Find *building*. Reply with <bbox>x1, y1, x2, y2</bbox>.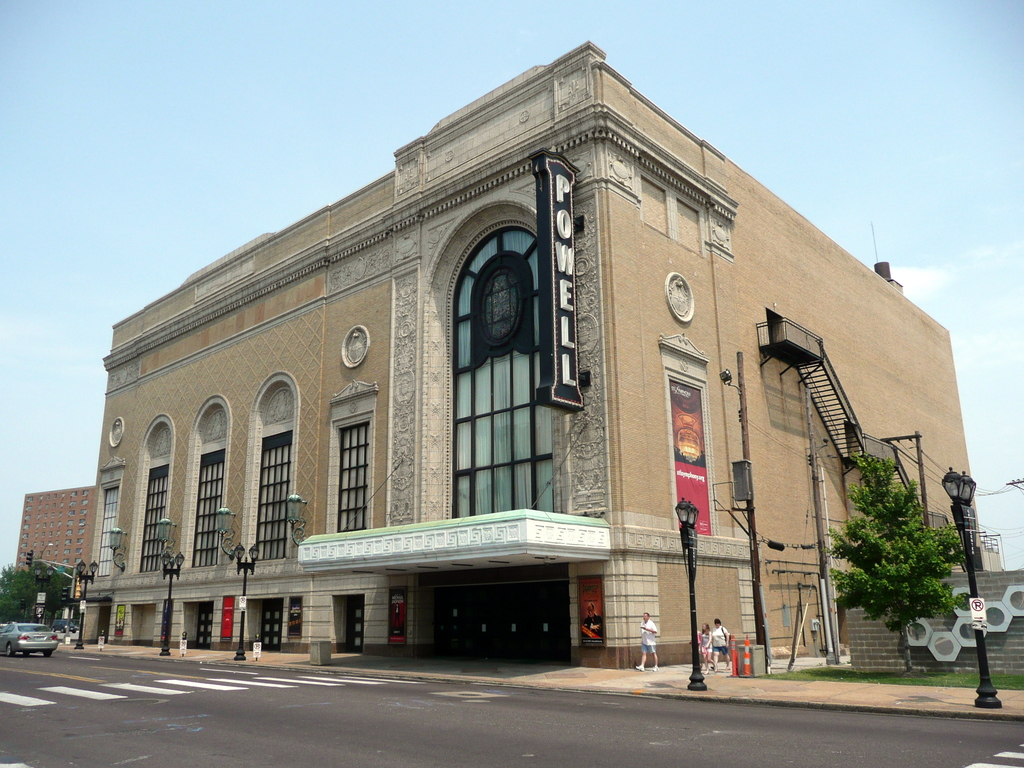
<bbox>76, 42, 1001, 671</bbox>.
